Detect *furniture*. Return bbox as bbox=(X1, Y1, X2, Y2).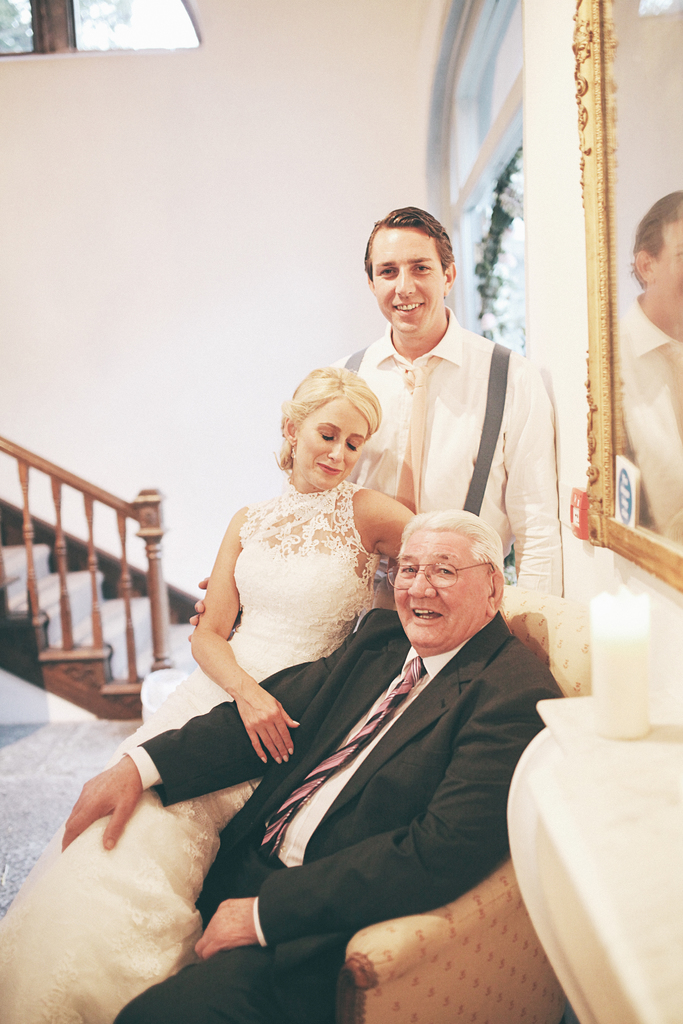
bbox=(336, 582, 588, 1023).
